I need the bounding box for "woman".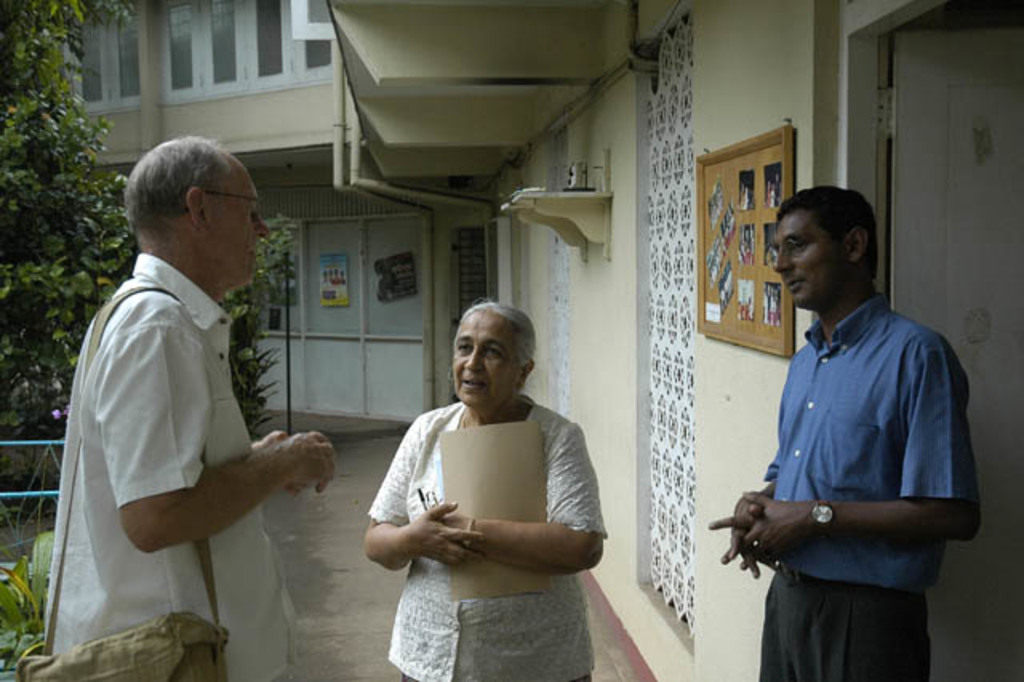
Here it is: crop(362, 288, 618, 672).
